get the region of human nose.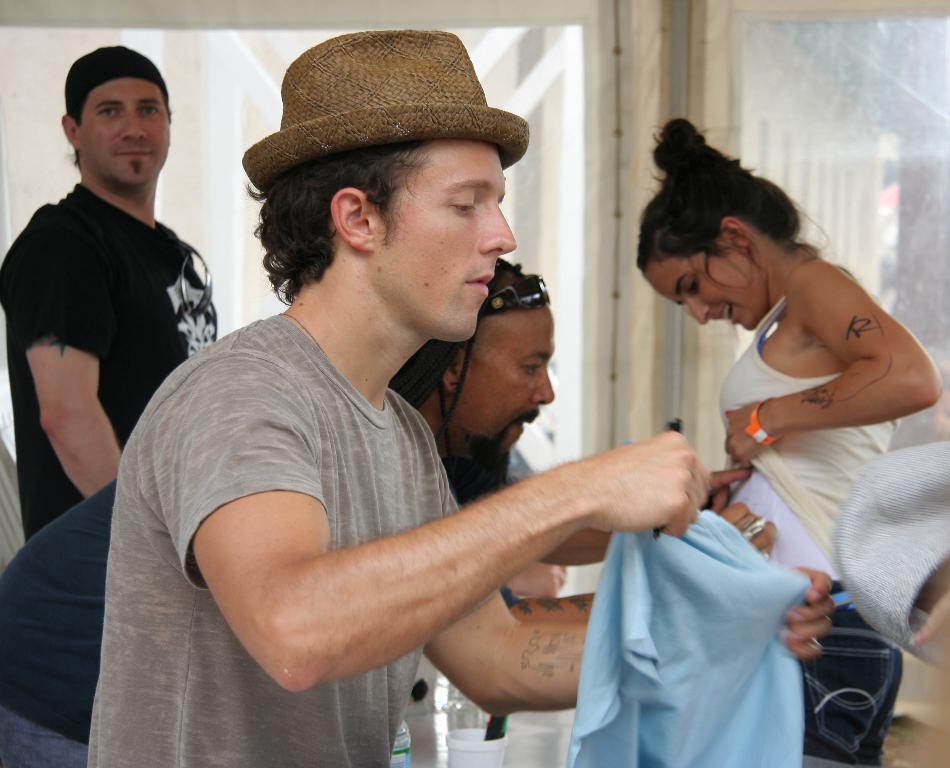
locate(536, 368, 556, 404).
